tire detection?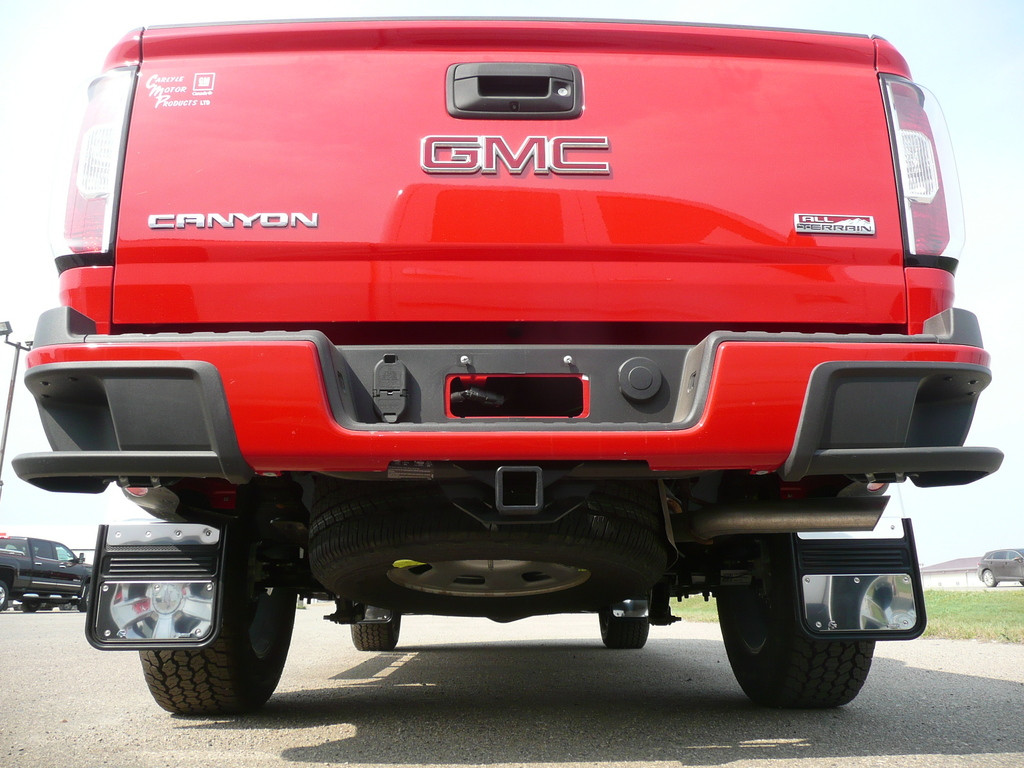
[310,484,667,616]
